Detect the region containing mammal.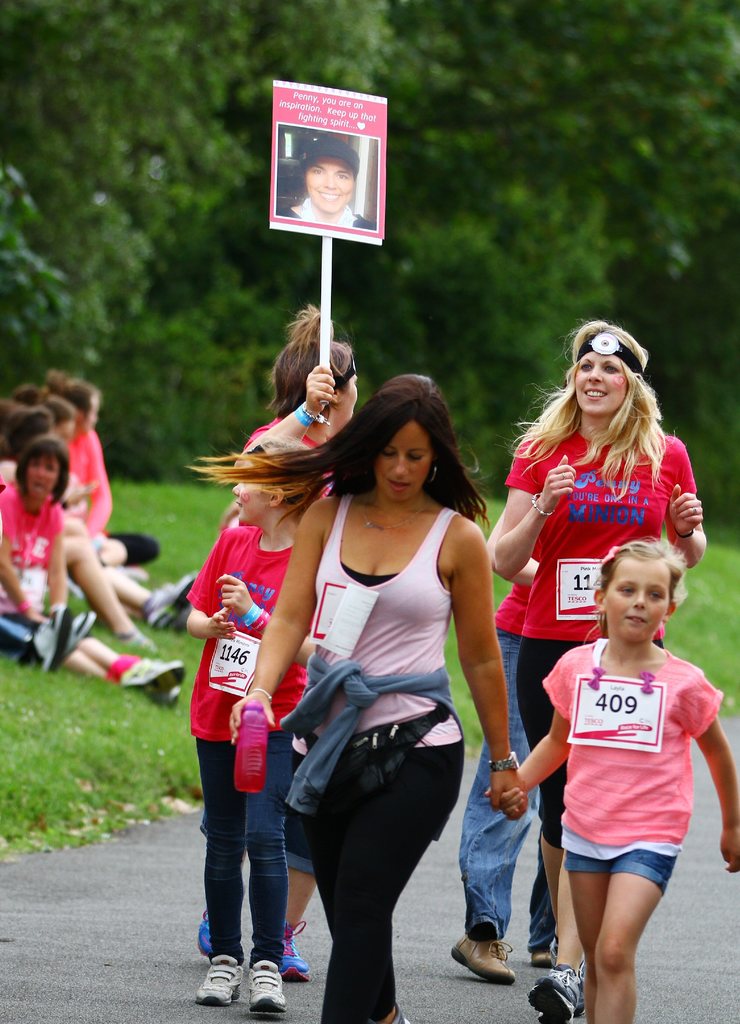
(454, 572, 559, 975).
